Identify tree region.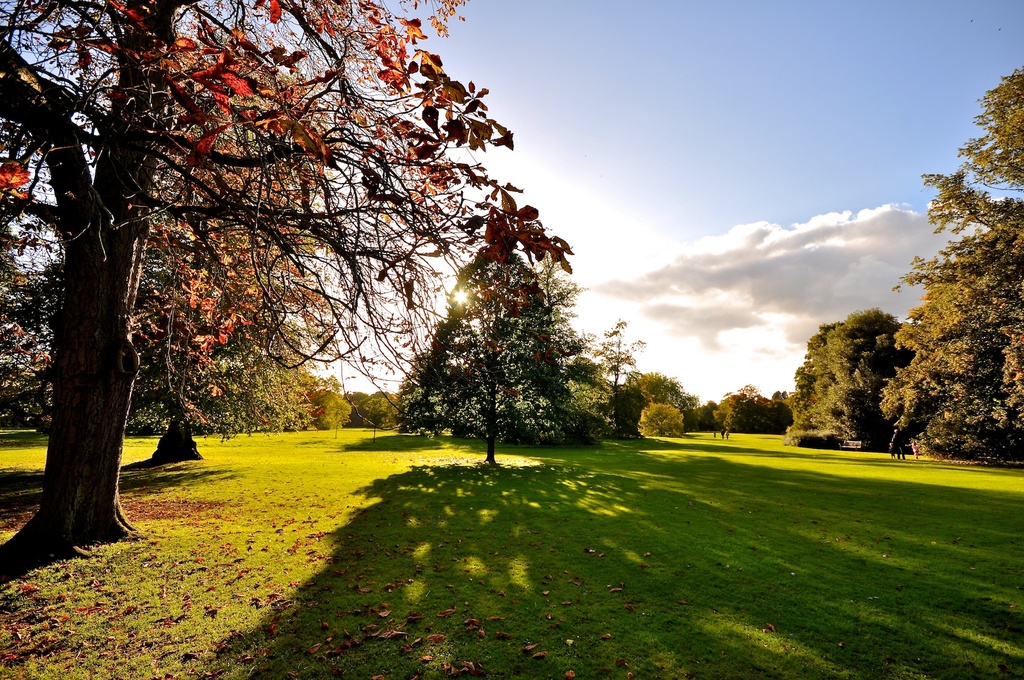
Region: <box>771,386,792,407</box>.
